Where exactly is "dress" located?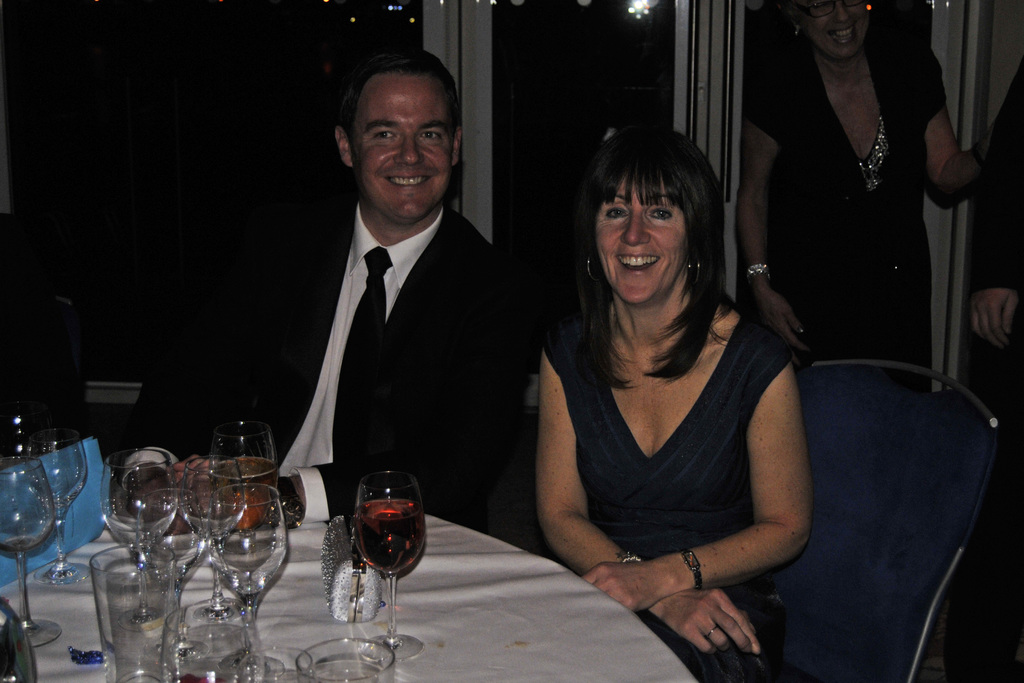
Its bounding box is [548, 288, 825, 649].
